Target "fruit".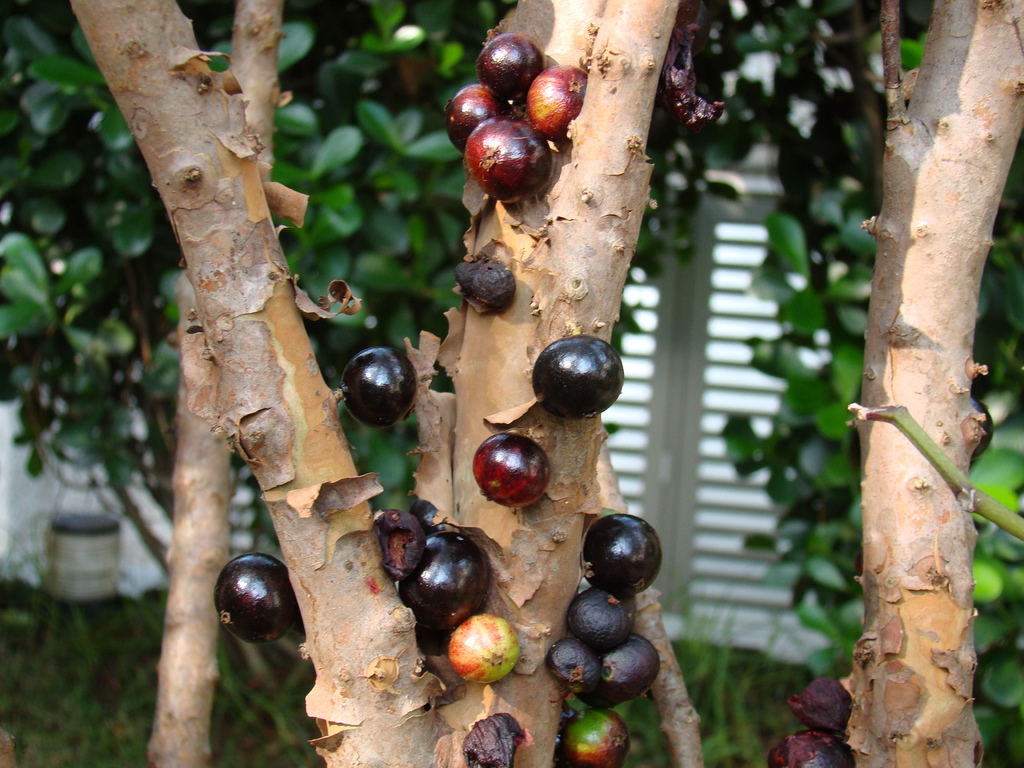
Target region: 219:550:305:641.
